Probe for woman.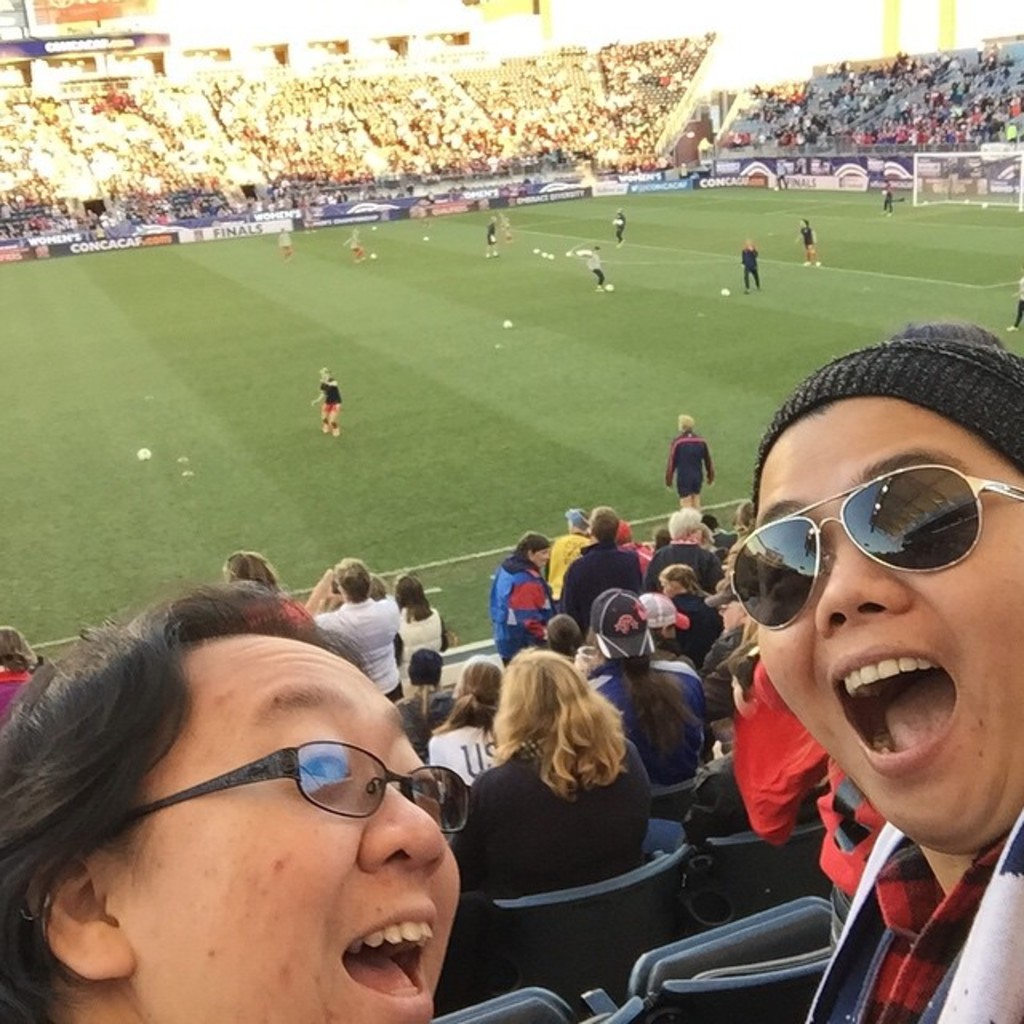
Probe result: (left=490, top=528, right=557, bottom=670).
